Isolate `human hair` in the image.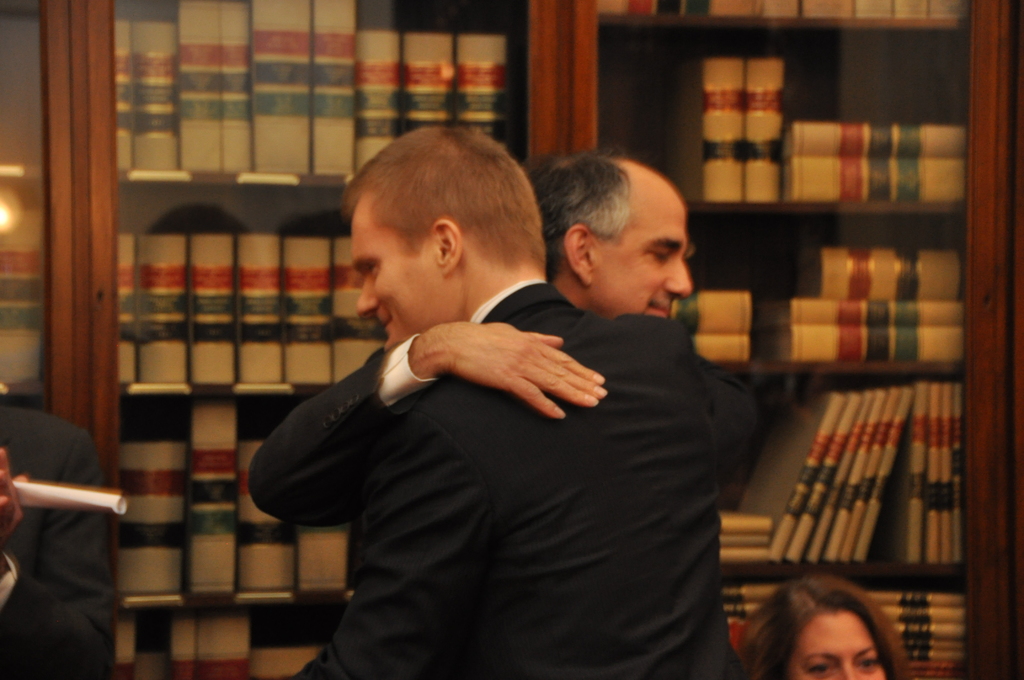
Isolated region: rect(529, 149, 630, 274).
